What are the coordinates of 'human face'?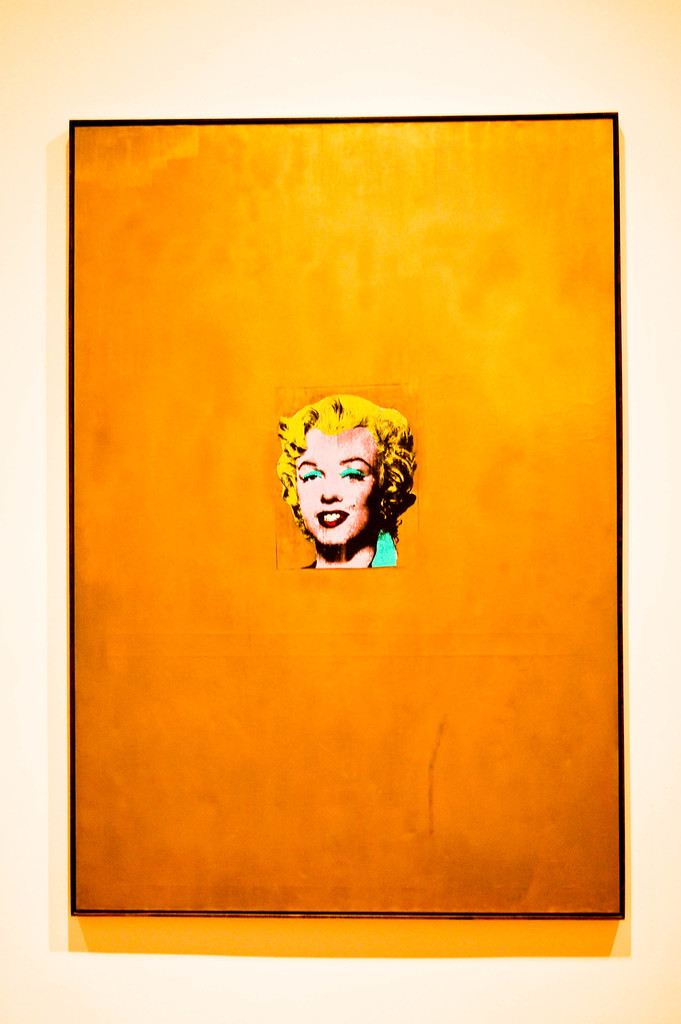
298:422:385:550.
